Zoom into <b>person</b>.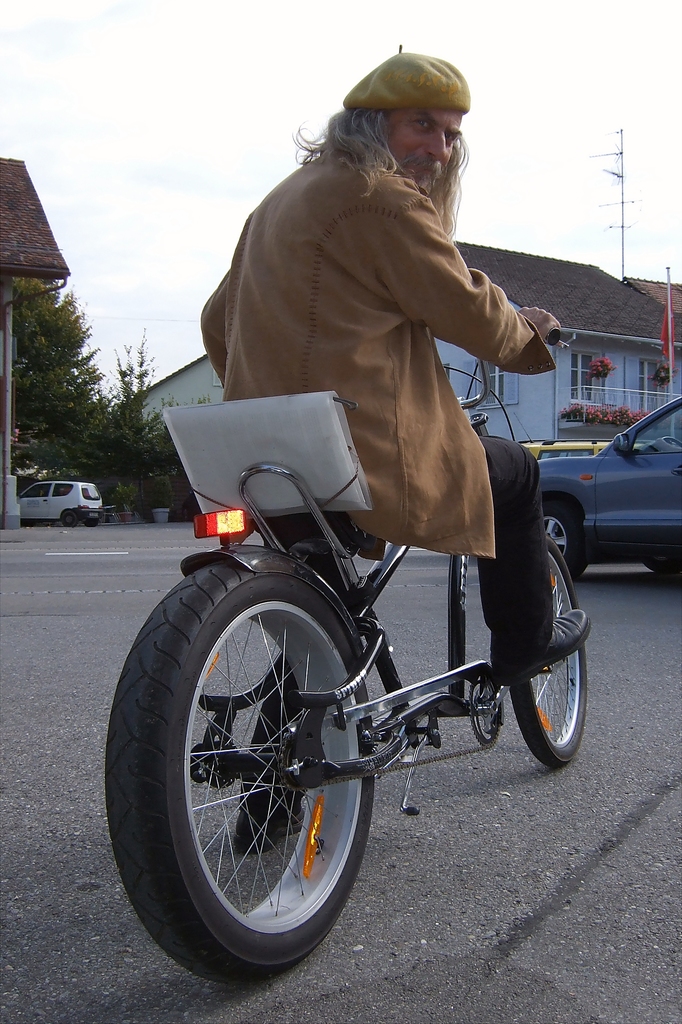
Zoom target: x1=205, y1=15, x2=582, y2=703.
